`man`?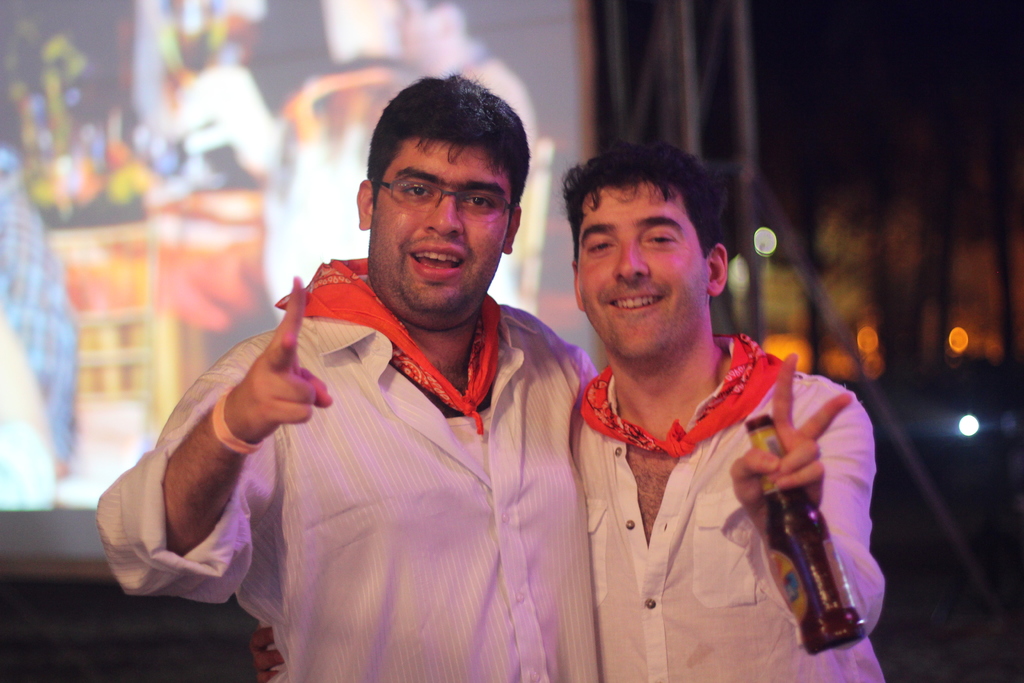
bbox=[250, 142, 887, 682]
